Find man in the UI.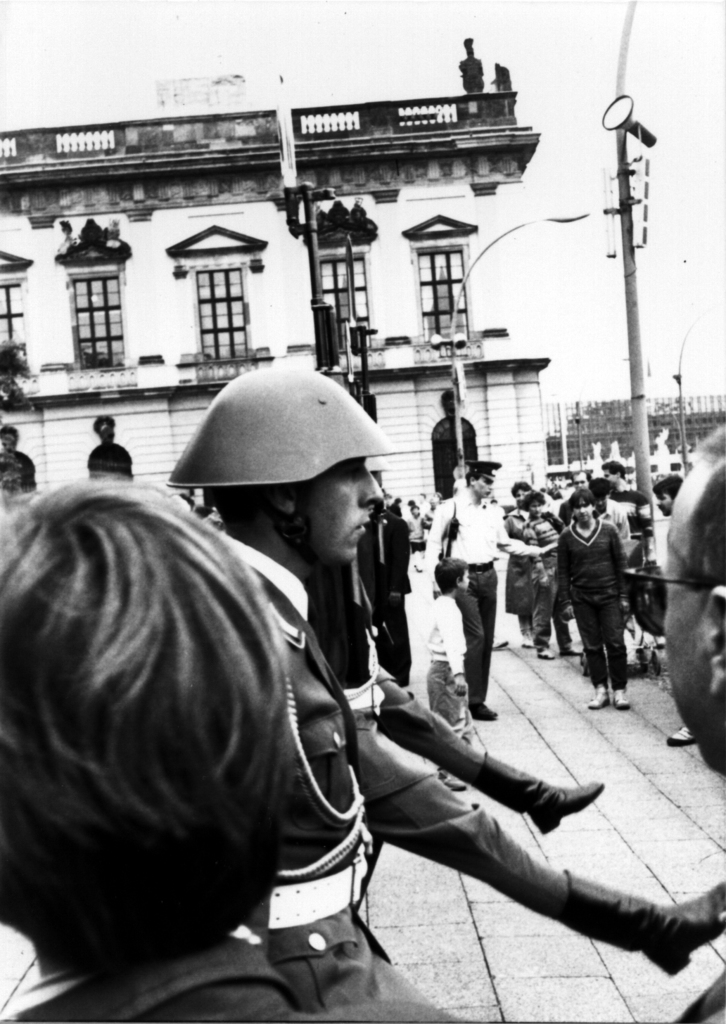
UI element at [357, 504, 415, 690].
